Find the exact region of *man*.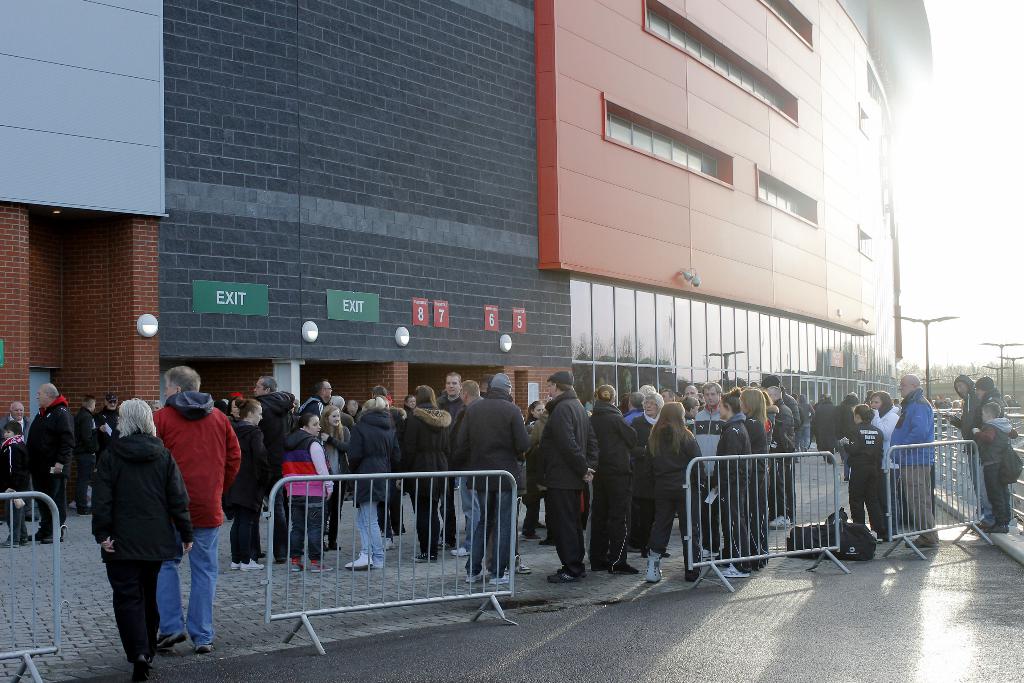
Exact region: select_region(680, 381, 701, 399).
